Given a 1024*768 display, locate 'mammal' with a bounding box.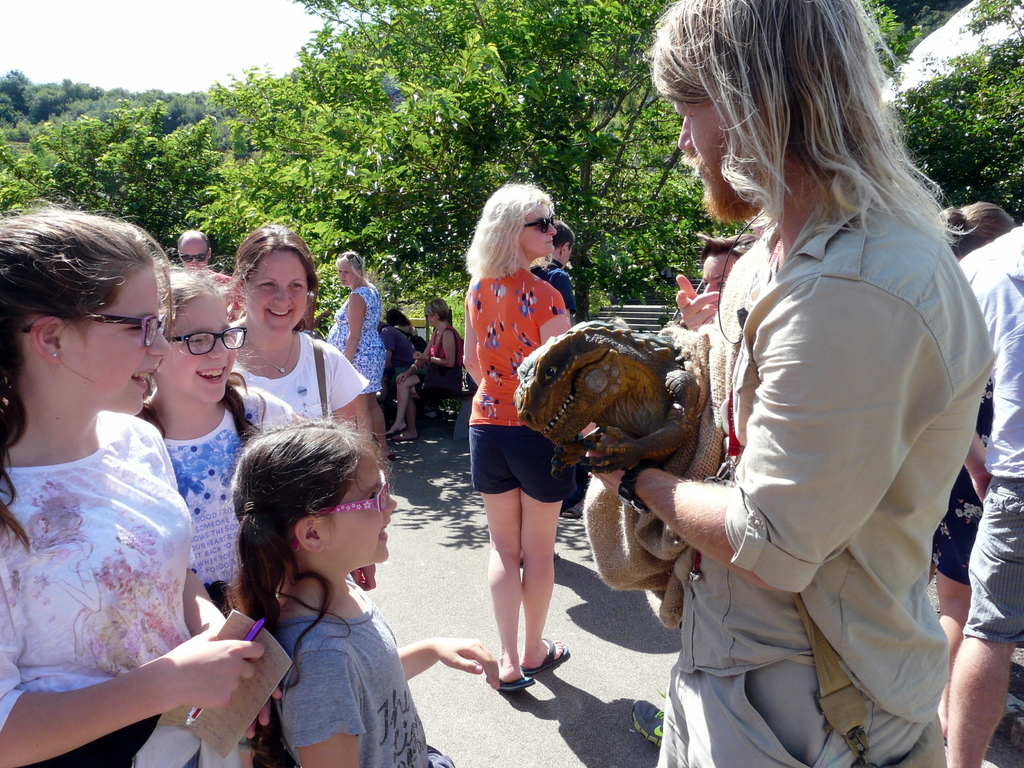
Located: 225/404/503/767.
